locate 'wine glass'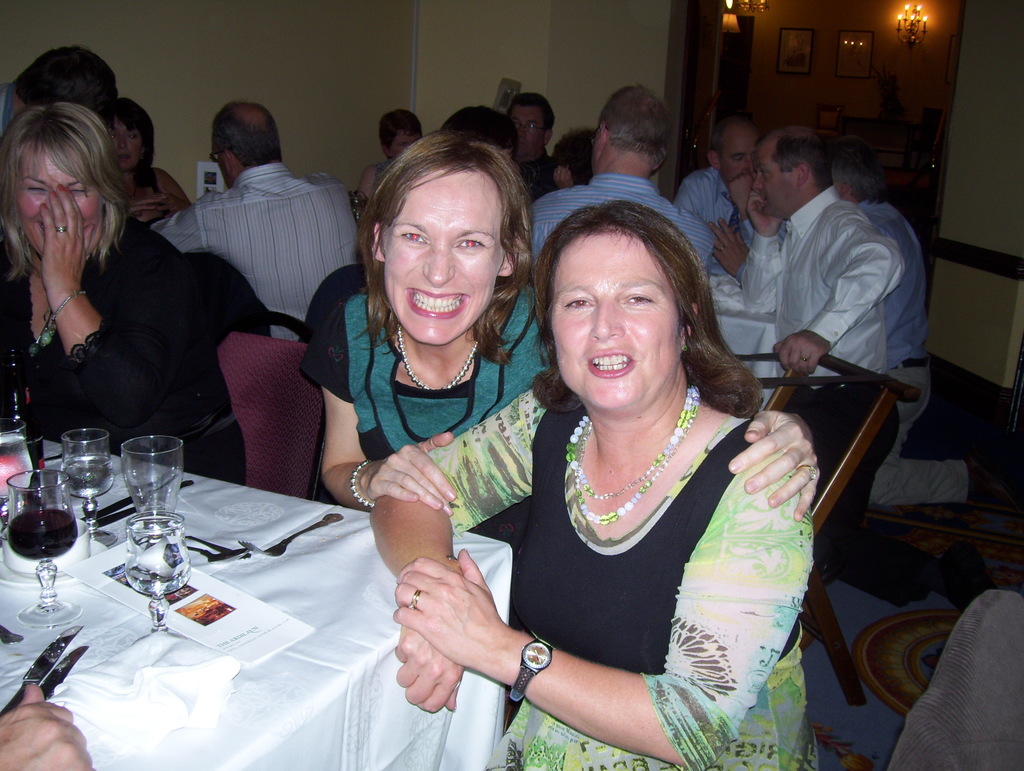
58,426,113,560
